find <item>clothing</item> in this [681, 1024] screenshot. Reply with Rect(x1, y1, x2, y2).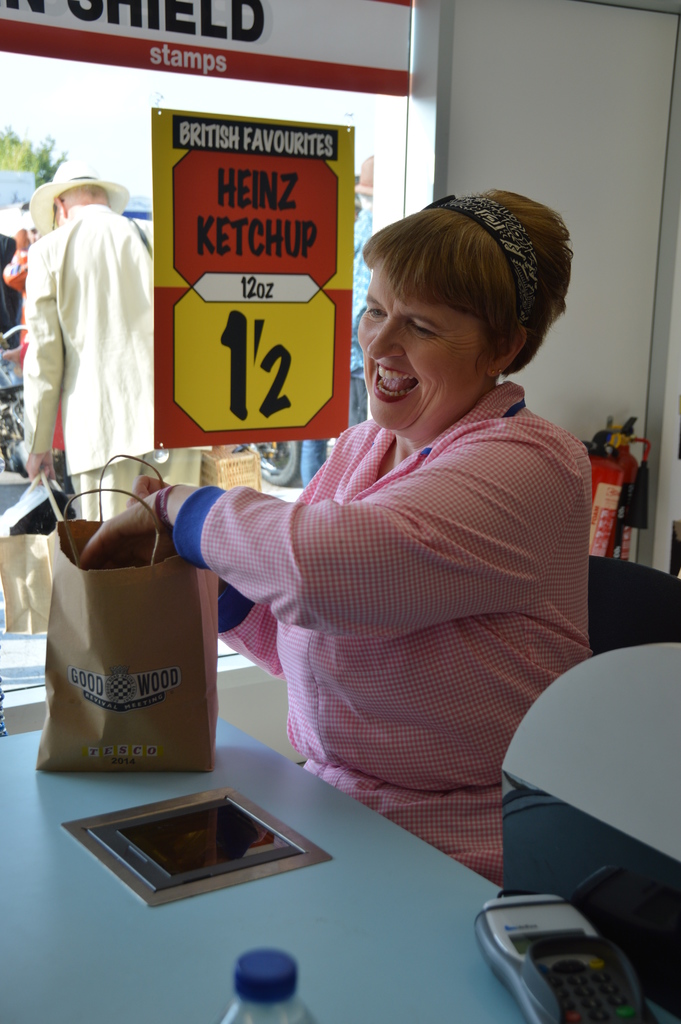
Rect(13, 197, 209, 519).
